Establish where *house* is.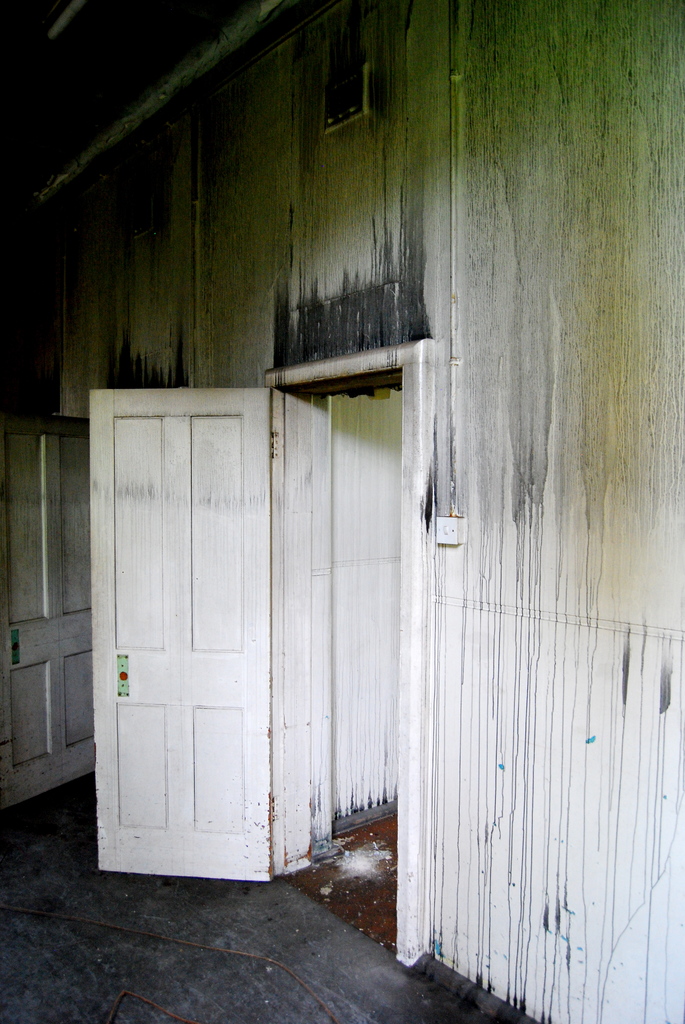
Established at bbox(0, 0, 684, 1023).
